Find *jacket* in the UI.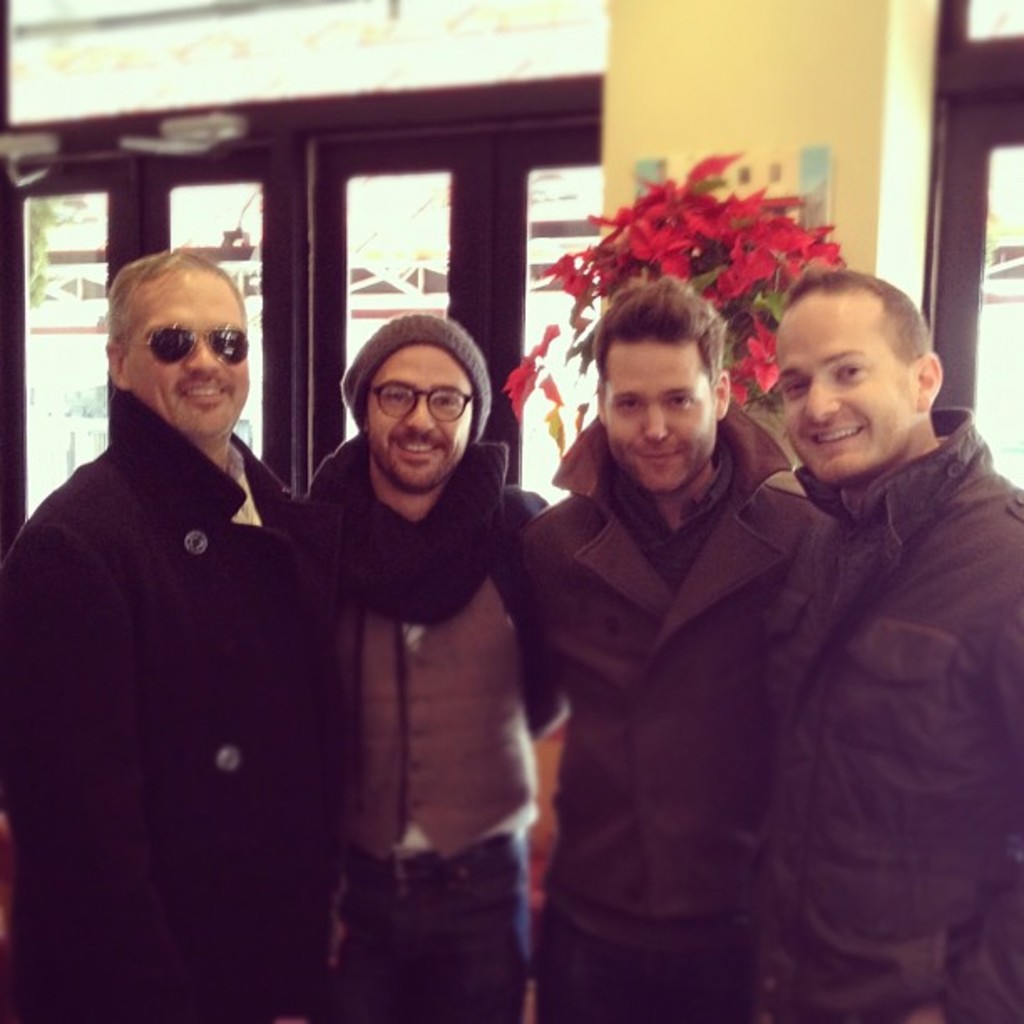
UI element at 529/331/815/927.
